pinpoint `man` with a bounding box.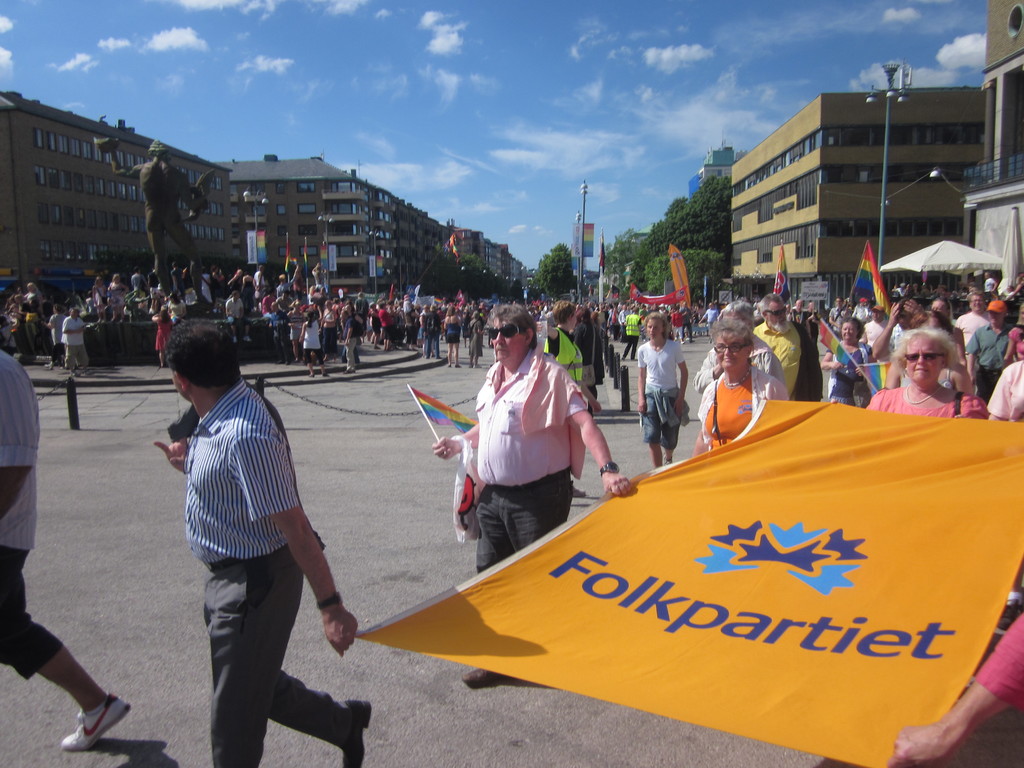
bbox=[63, 309, 90, 370].
